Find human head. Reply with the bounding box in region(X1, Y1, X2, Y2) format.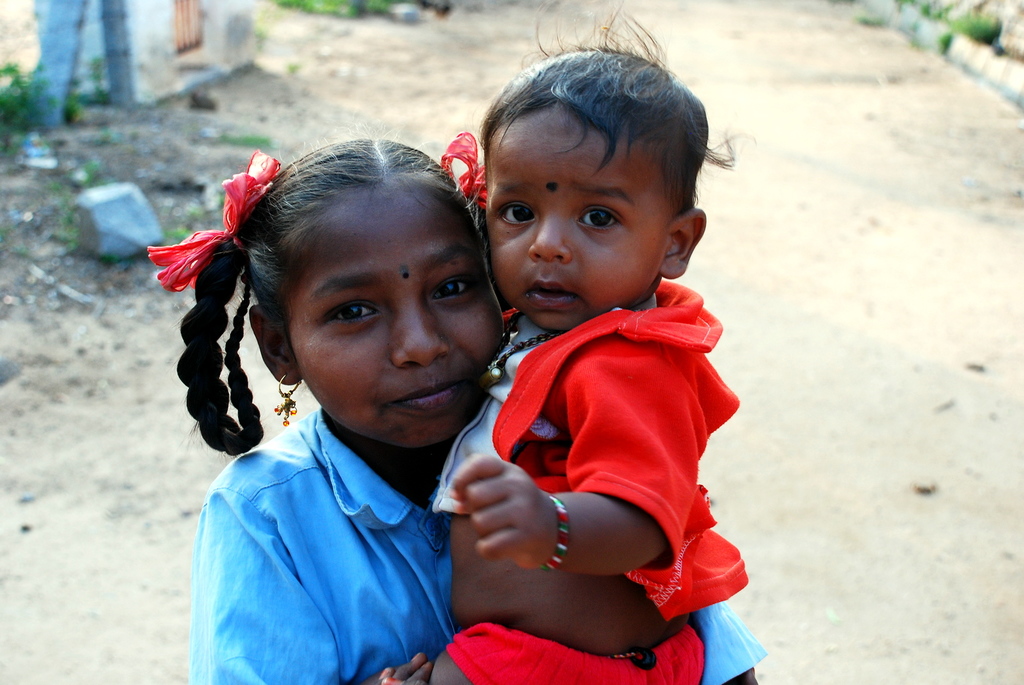
region(477, 43, 710, 330).
